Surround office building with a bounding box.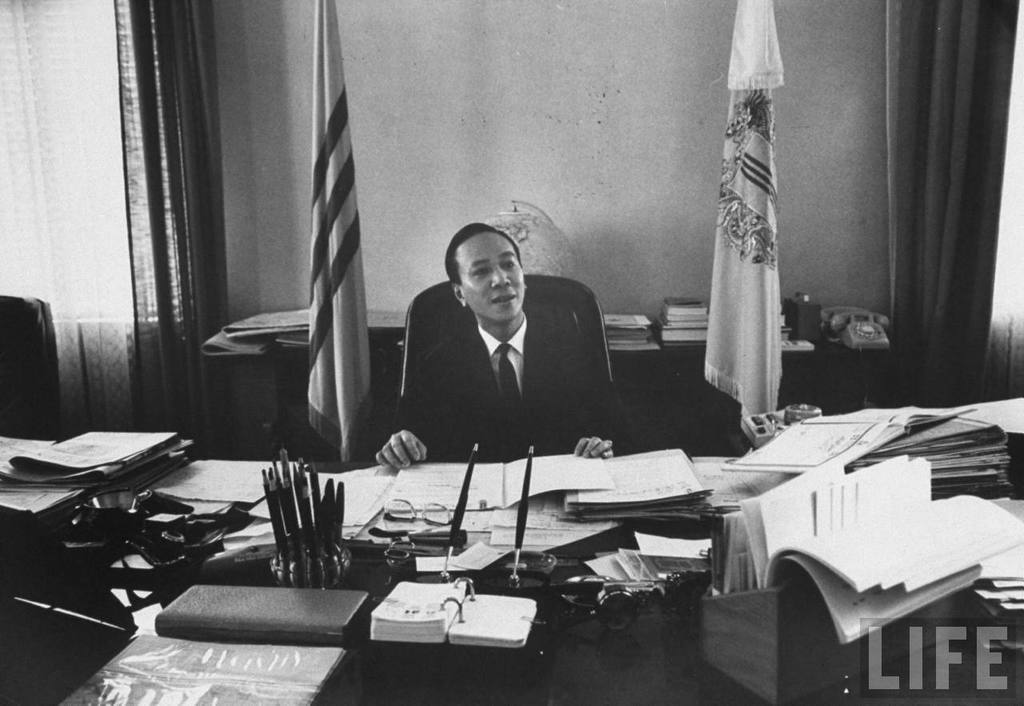
bbox=(0, 149, 990, 705).
